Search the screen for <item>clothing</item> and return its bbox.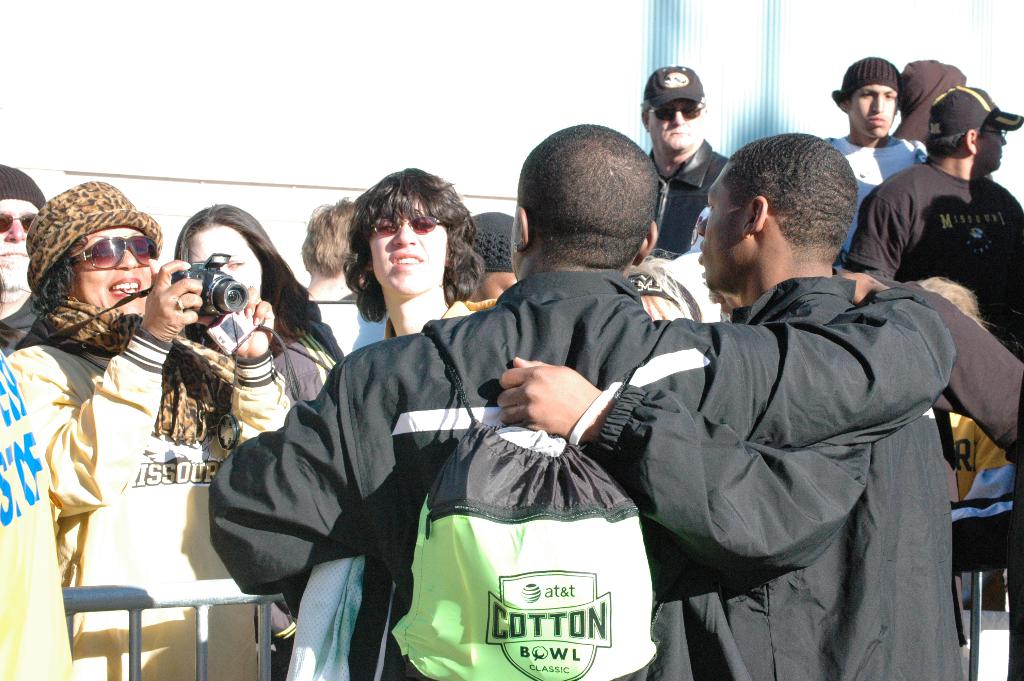
Found: [x1=255, y1=339, x2=340, y2=406].
